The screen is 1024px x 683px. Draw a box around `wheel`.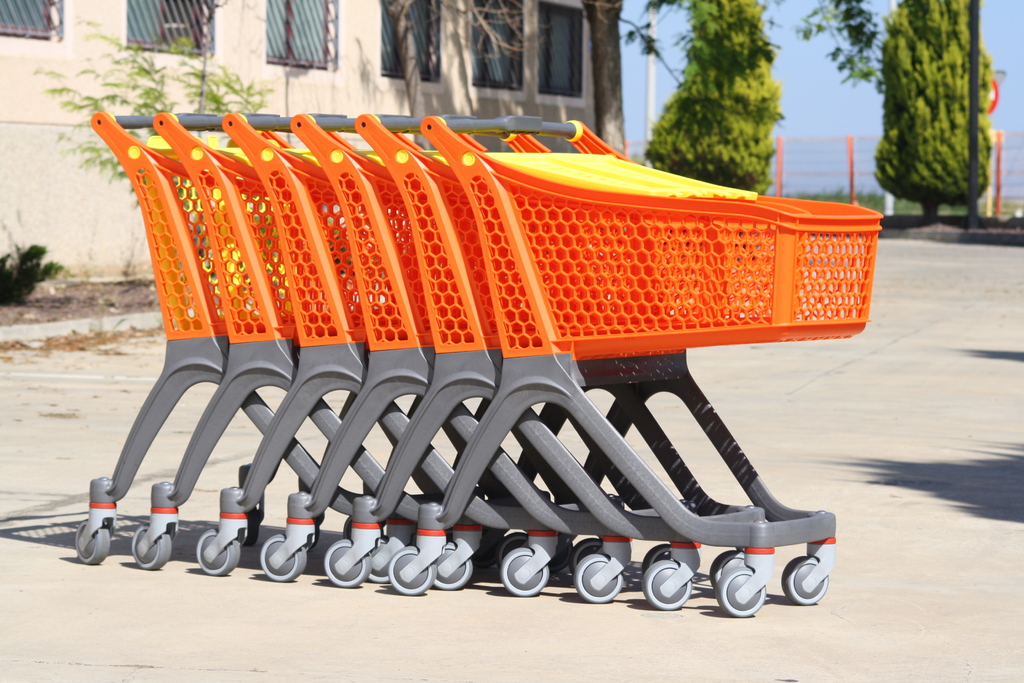
<region>472, 532, 504, 568</region>.
